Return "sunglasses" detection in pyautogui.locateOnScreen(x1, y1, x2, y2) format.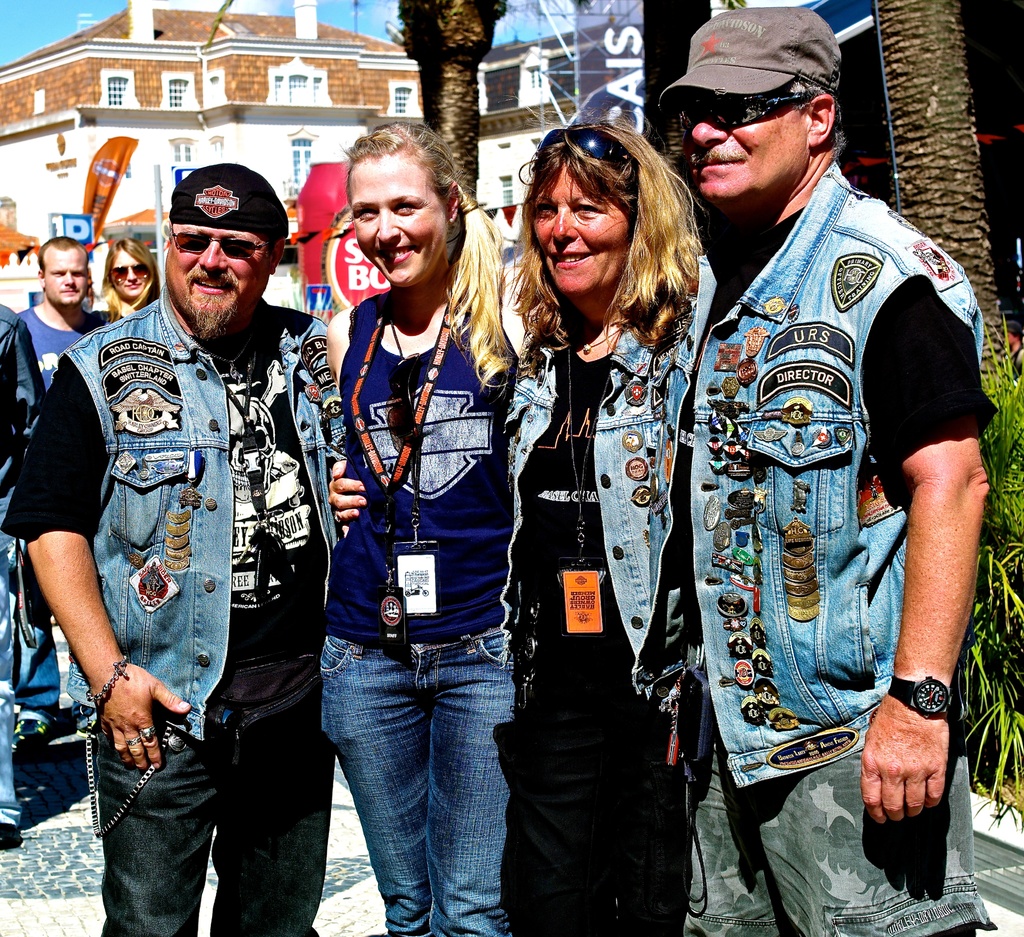
pyautogui.locateOnScreen(681, 92, 814, 124).
